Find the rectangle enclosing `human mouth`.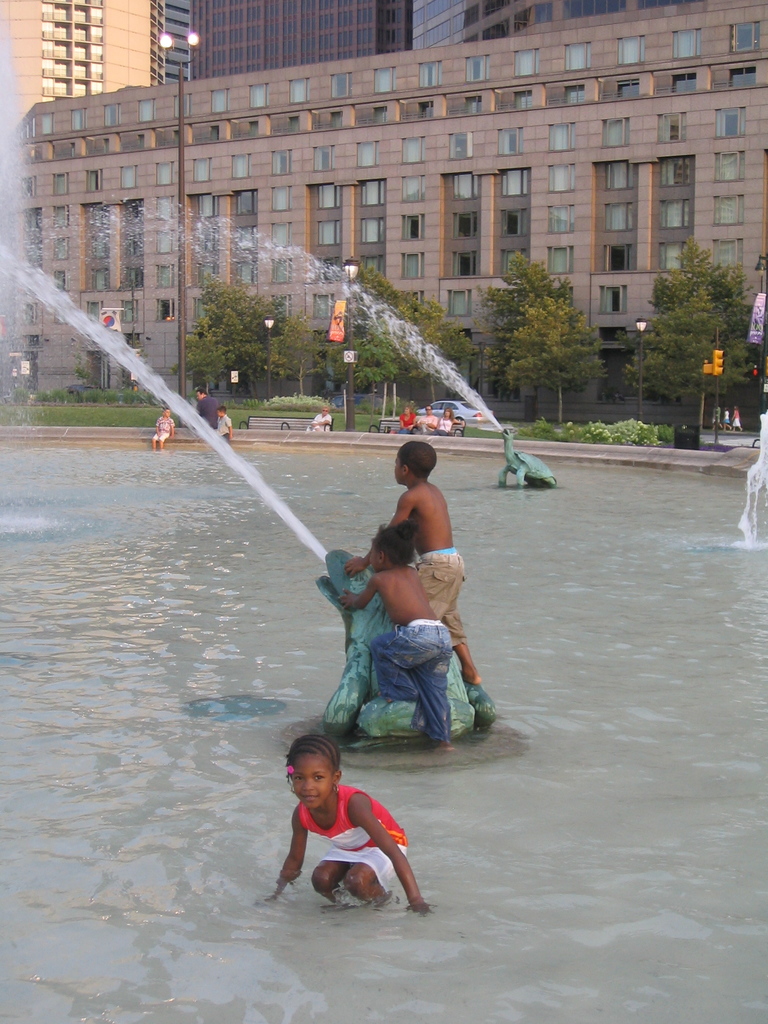
rect(300, 791, 317, 801).
